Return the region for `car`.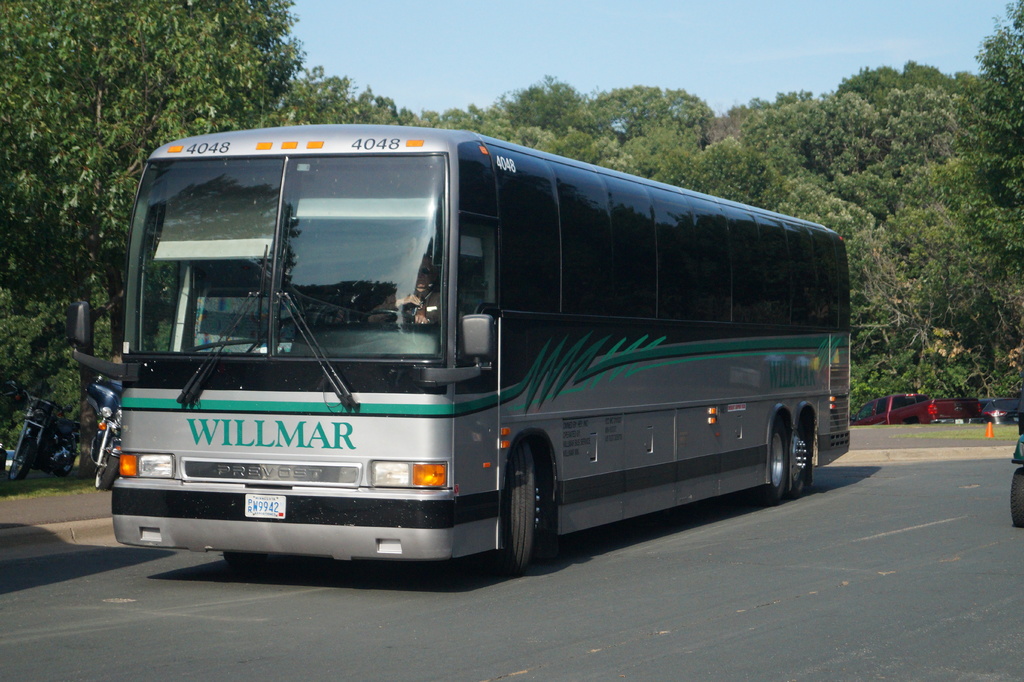
(975,396,1023,418).
